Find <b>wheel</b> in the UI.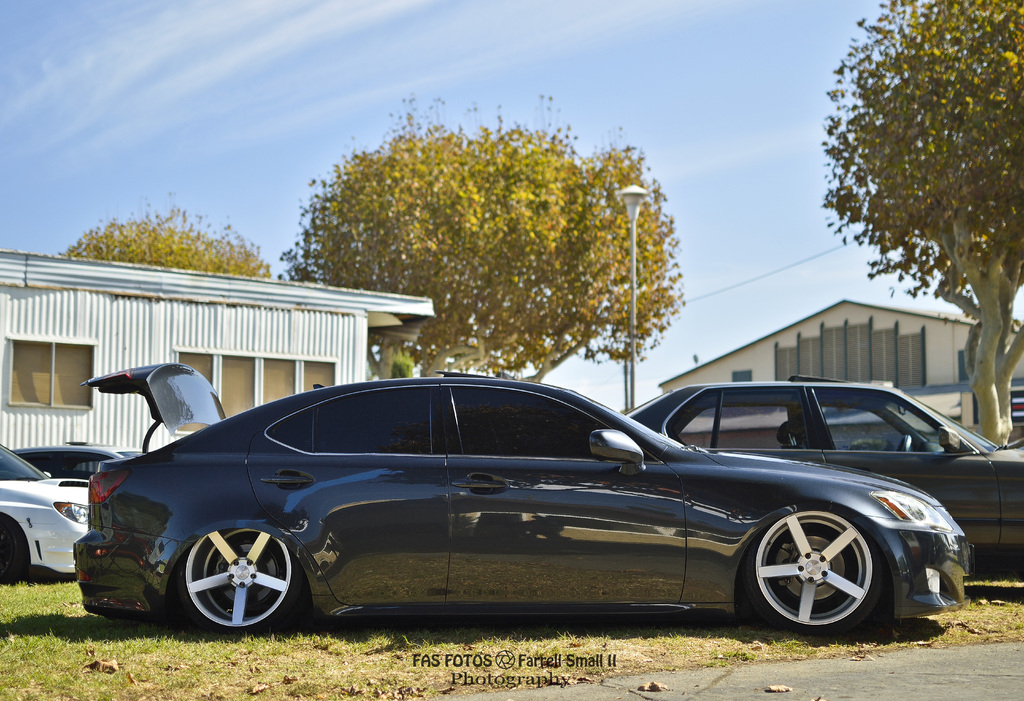
UI element at [left=748, top=510, right=893, bottom=631].
